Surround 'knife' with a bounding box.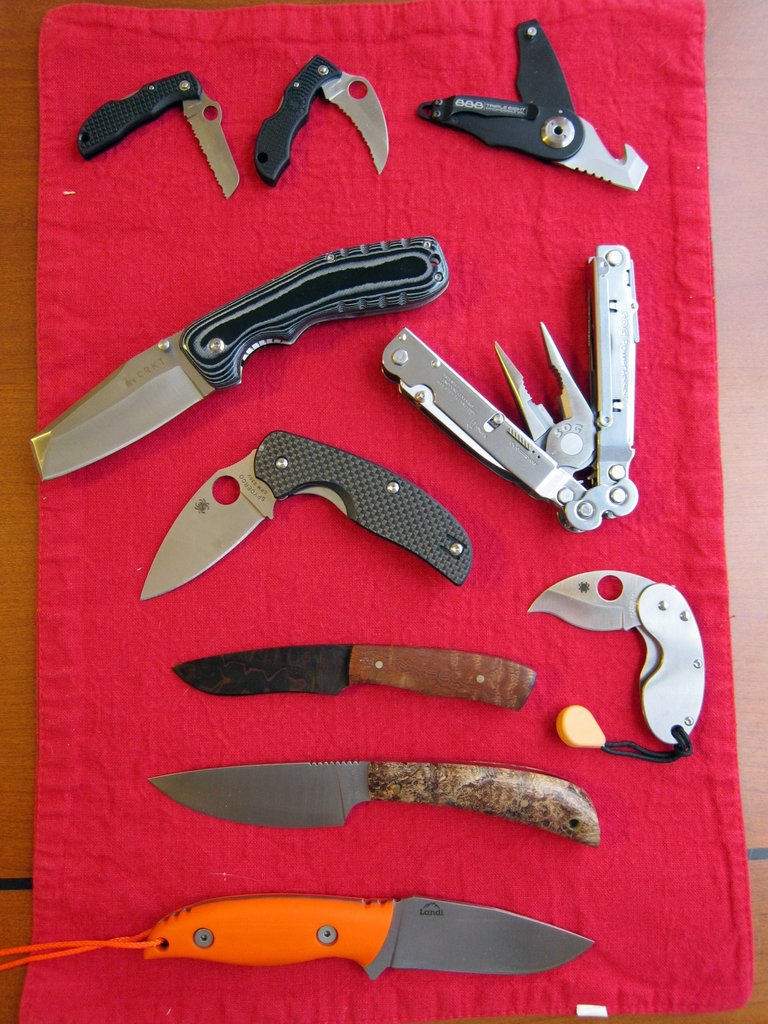
bbox=(72, 67, 240, 195).
